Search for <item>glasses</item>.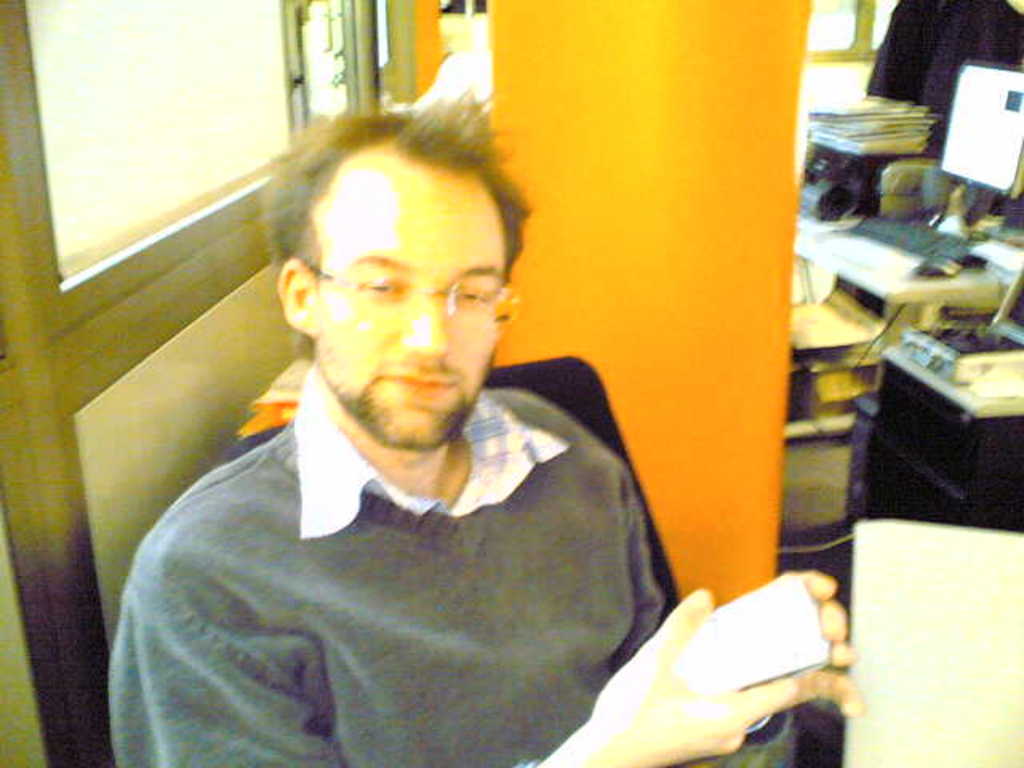
Found at <box>318,259,510,325</box>.
